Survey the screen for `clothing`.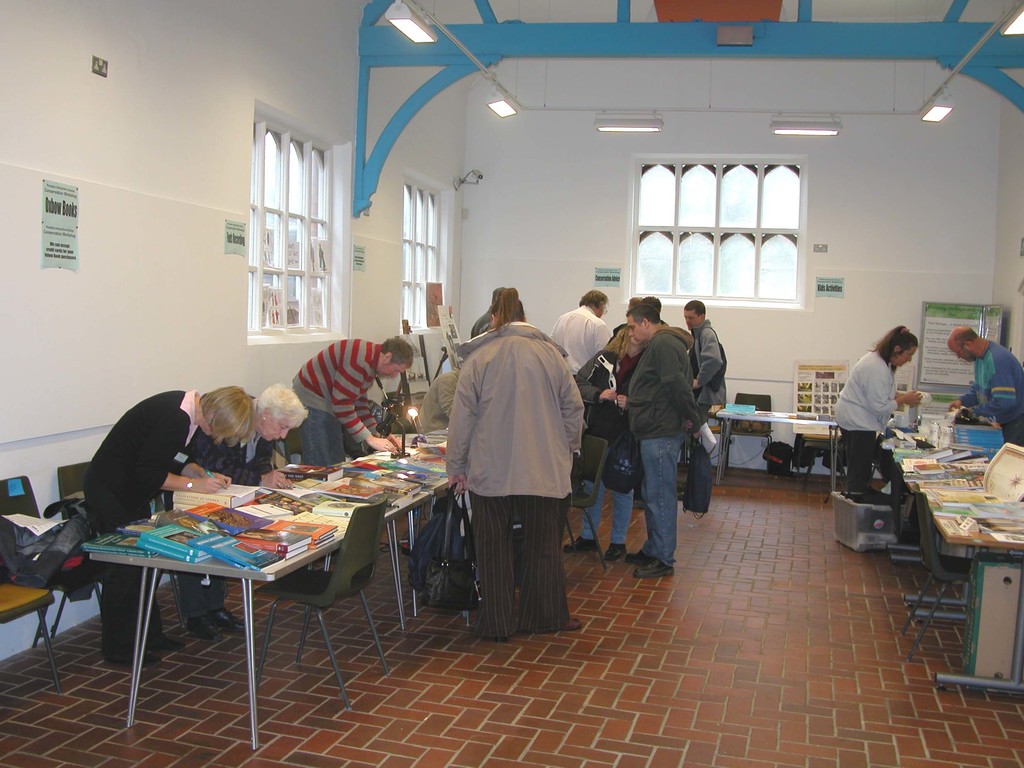
Survey found: bbox(92, 502, 156, 666).
